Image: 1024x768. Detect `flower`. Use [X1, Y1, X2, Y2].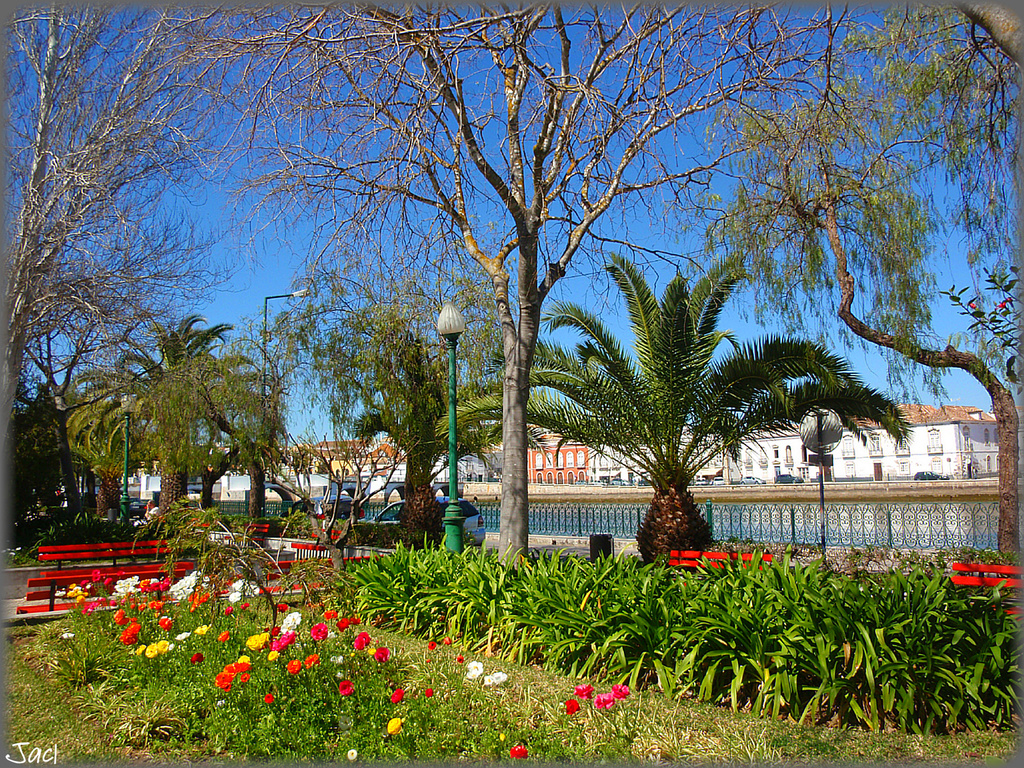
[509, 743, 531, 764].
